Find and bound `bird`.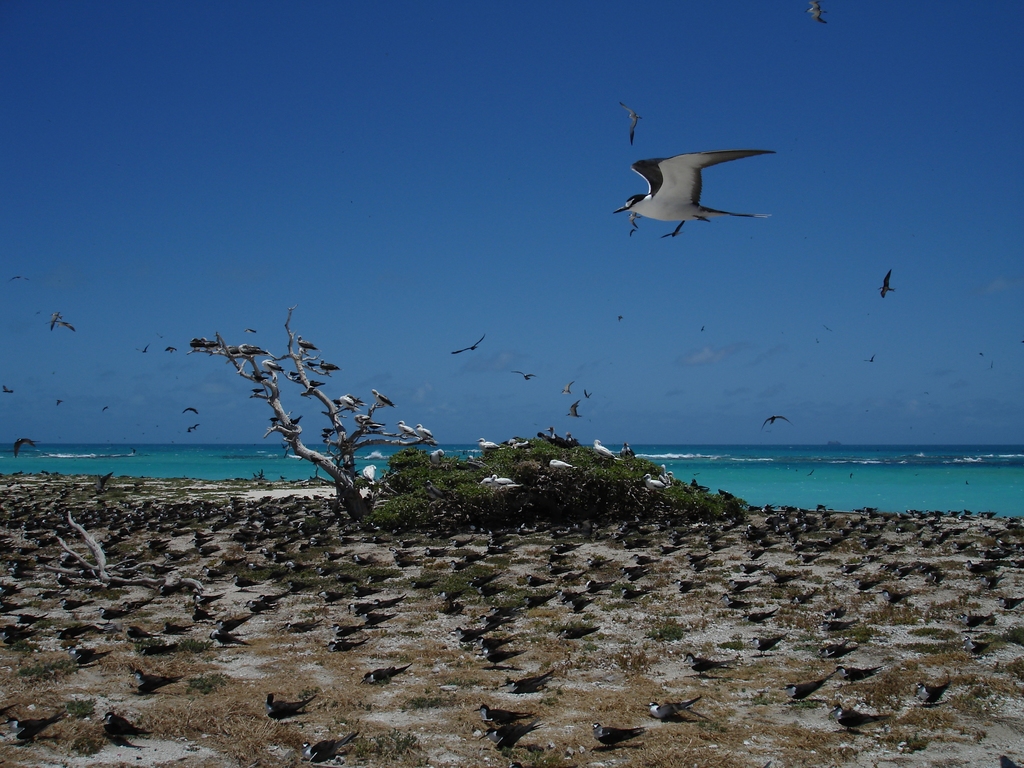
Bound: [x1=976, y1=573, x2=1007, y2=589].
